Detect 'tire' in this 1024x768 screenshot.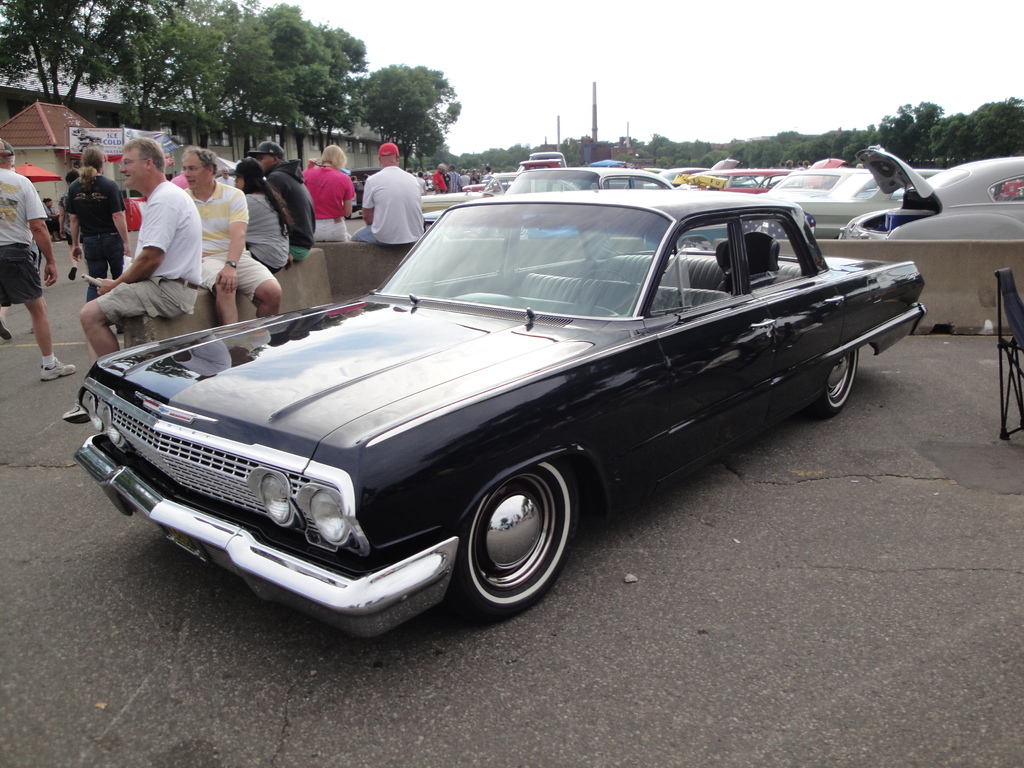
Detection: (447,454,574,622).
